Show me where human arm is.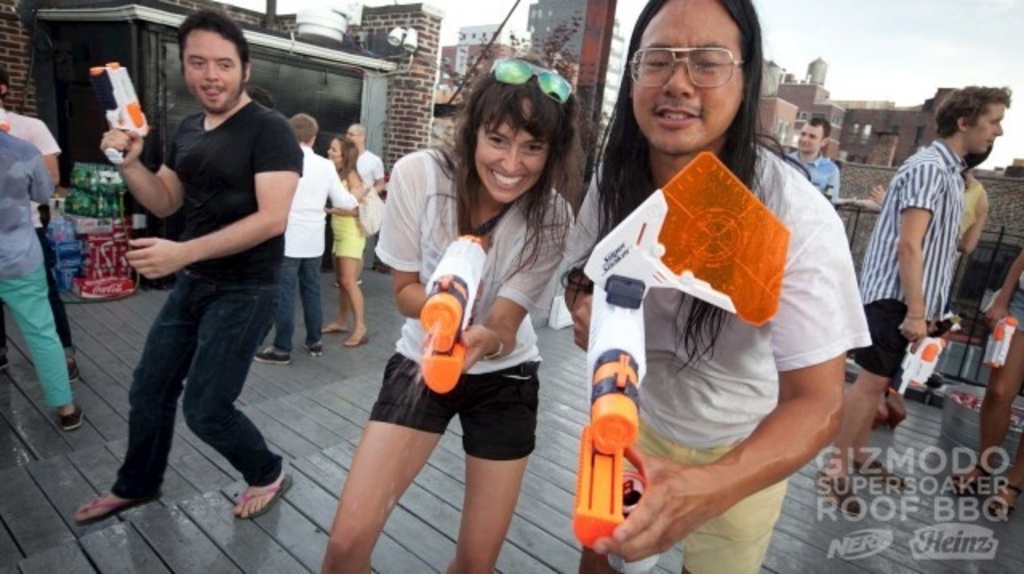
human arm is at {"x1": 101, "y1": 139, "x2": 174, "y2": 206}.
